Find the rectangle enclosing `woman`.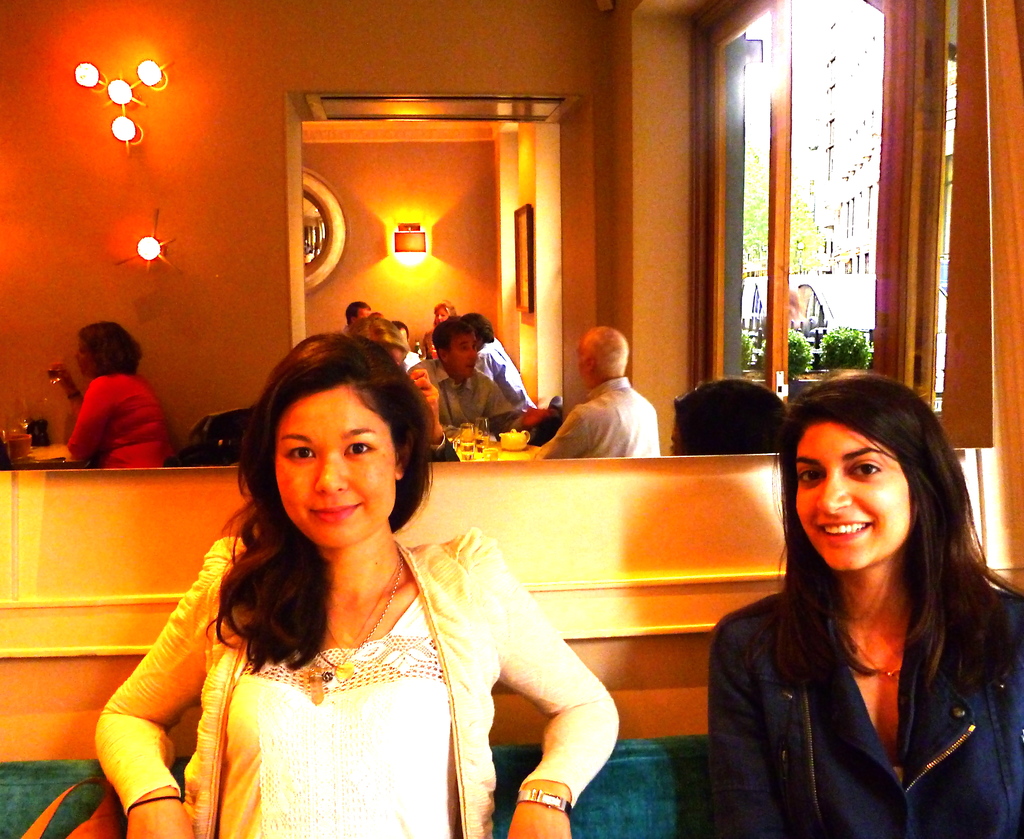
crop(421, 303, 457, 361).
